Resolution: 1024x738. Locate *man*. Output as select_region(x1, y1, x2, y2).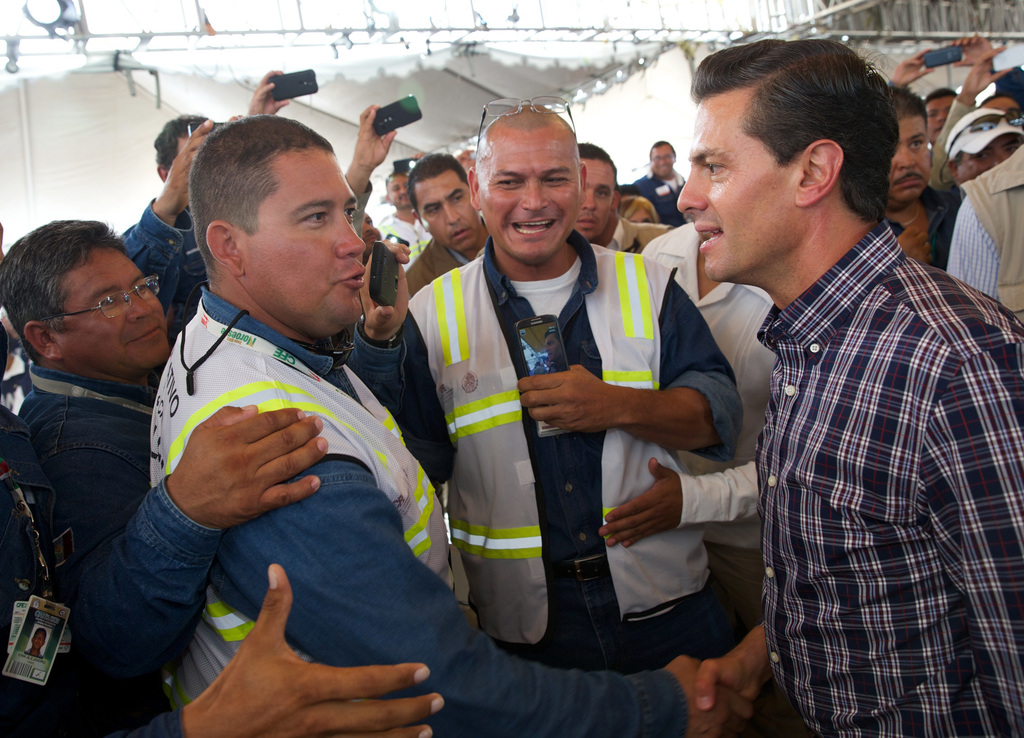
select_region(392, 101, 744, 673).
